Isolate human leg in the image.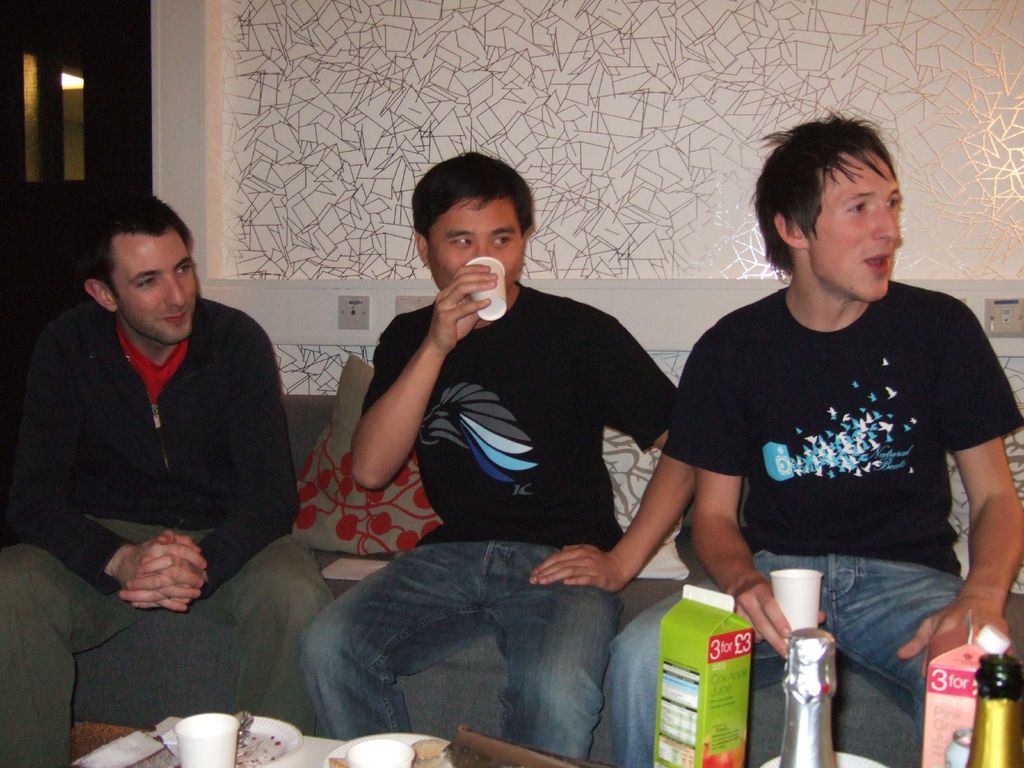
Isolated region: box=[611, 541, 790, 764].
